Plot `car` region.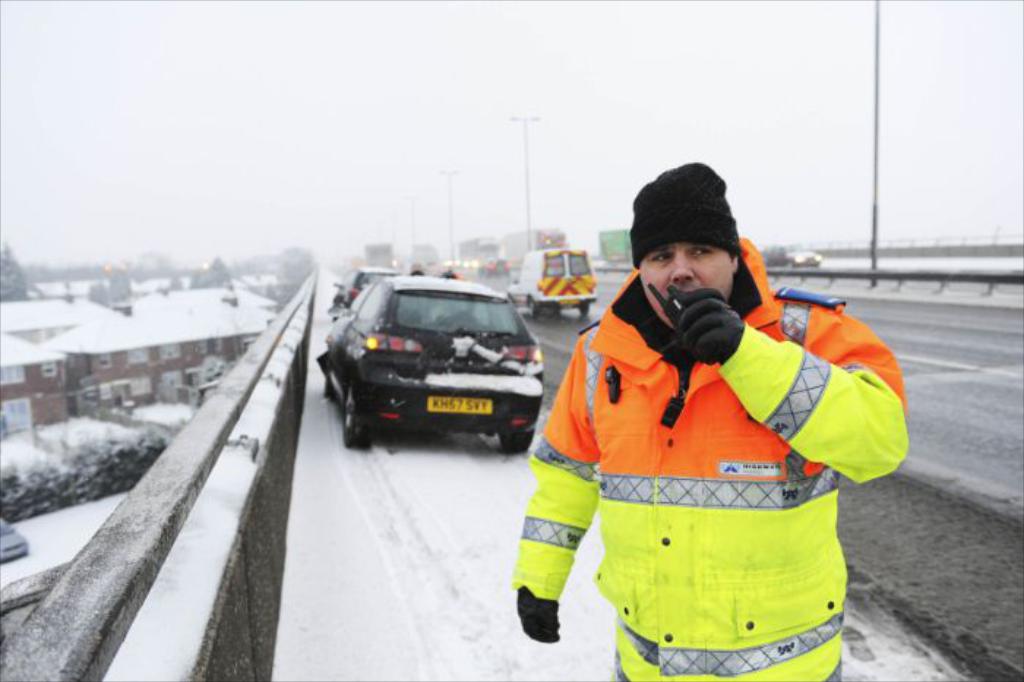
Plotted at crop(332, 275, 398, 323).
